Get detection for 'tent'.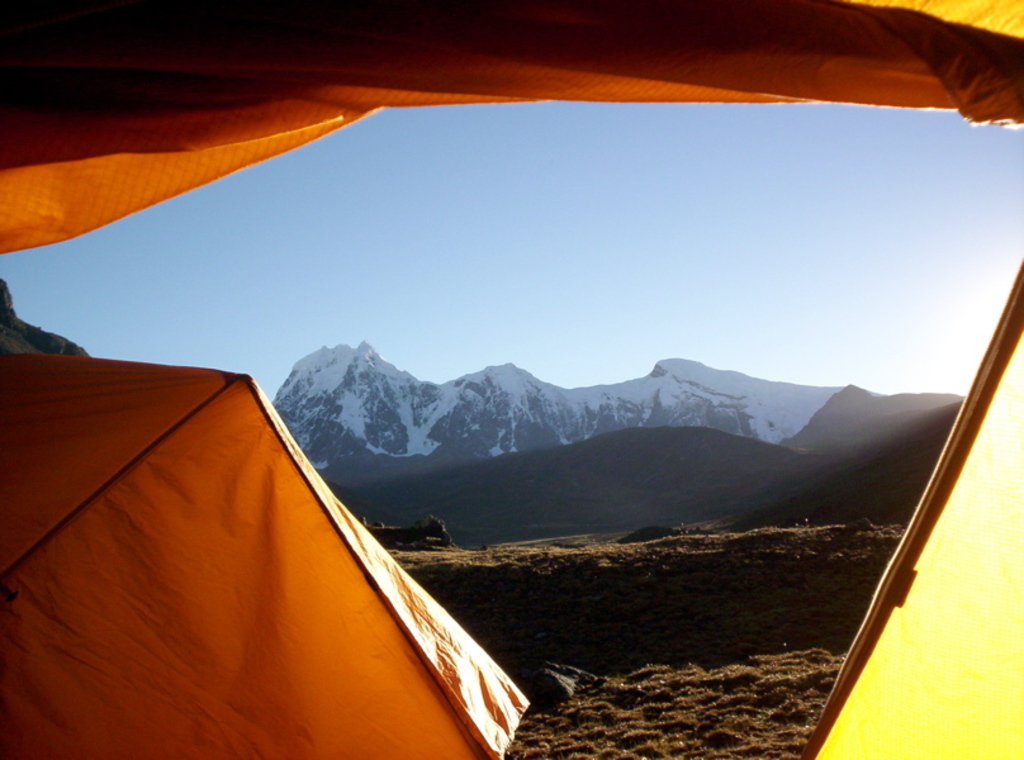
Detection: <region>0, 0, 1023, 250</region>.
